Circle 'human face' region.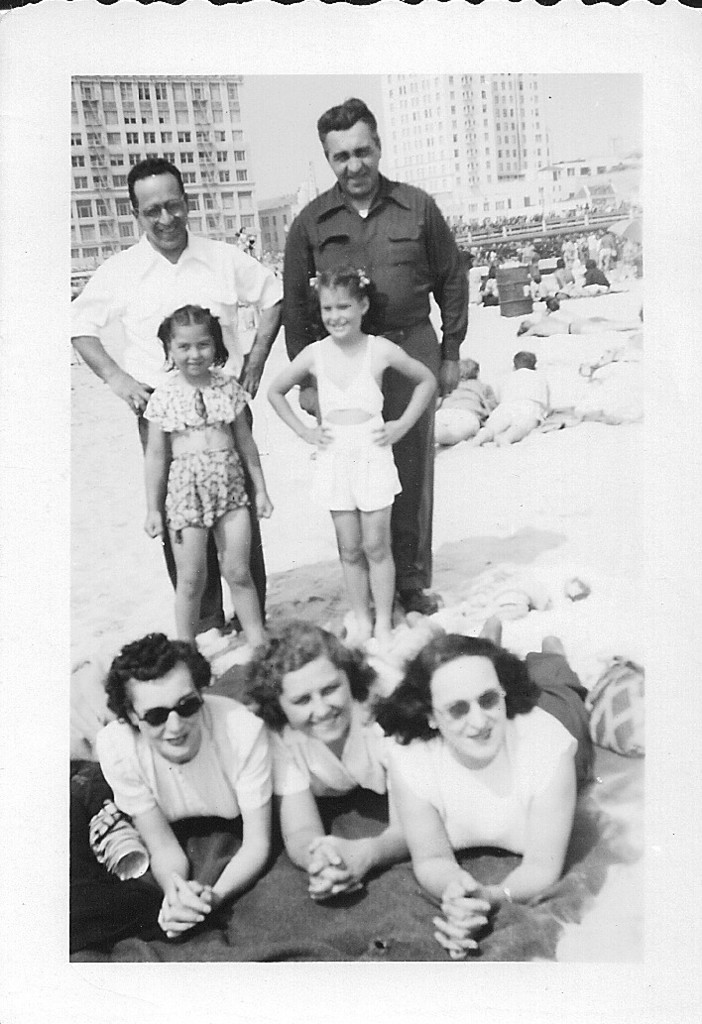
Region: select_region(318, 286, 357, 341).
